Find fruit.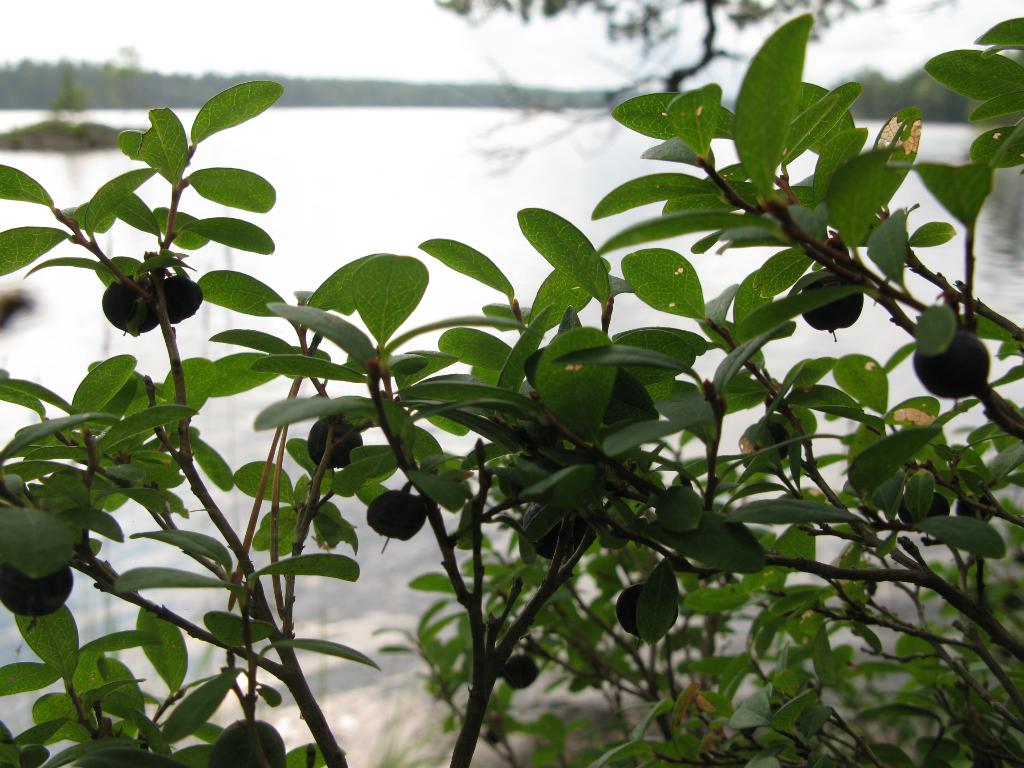
[614, 575, 644, 639].
